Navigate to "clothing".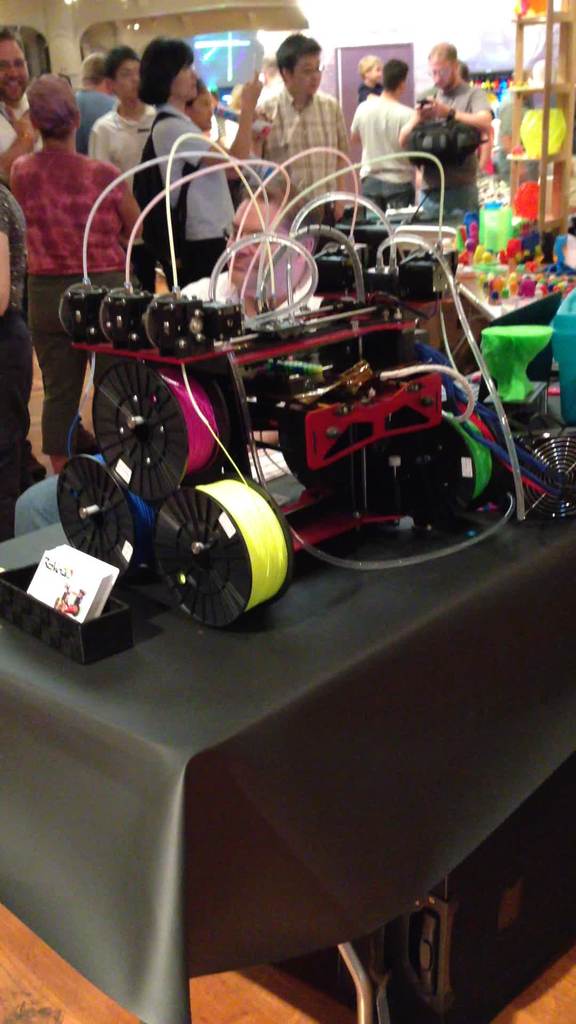
Navigation target: rect(90, 60, 176, 204).
